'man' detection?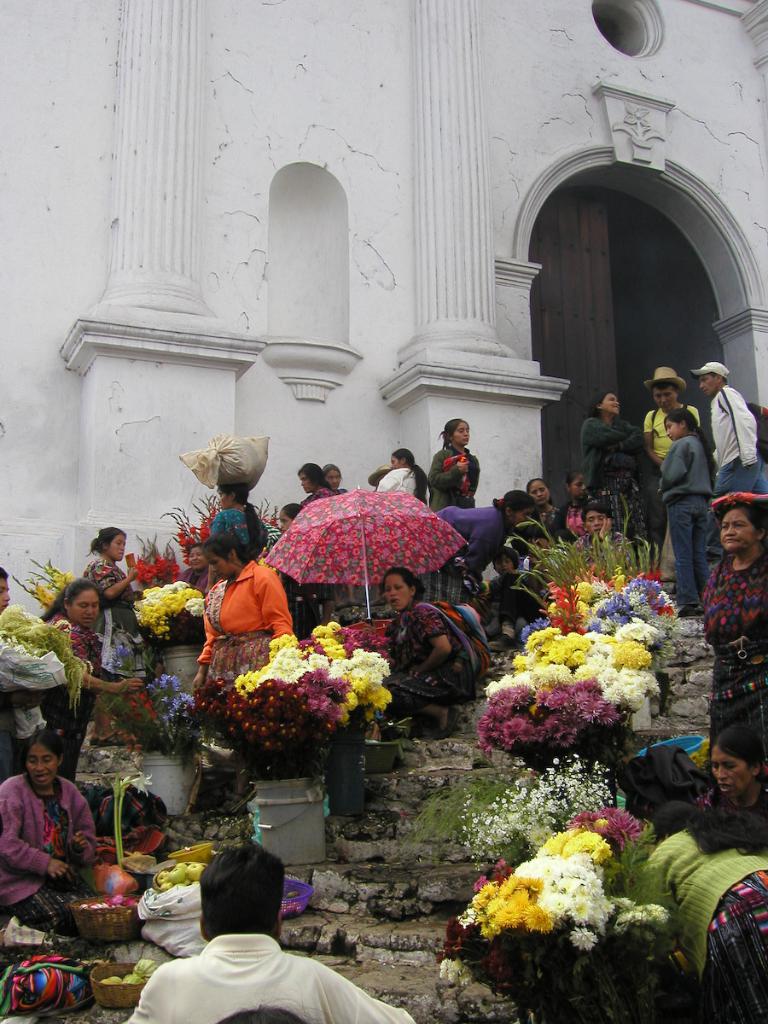
left=571, top=504, right=634, bottom=575
